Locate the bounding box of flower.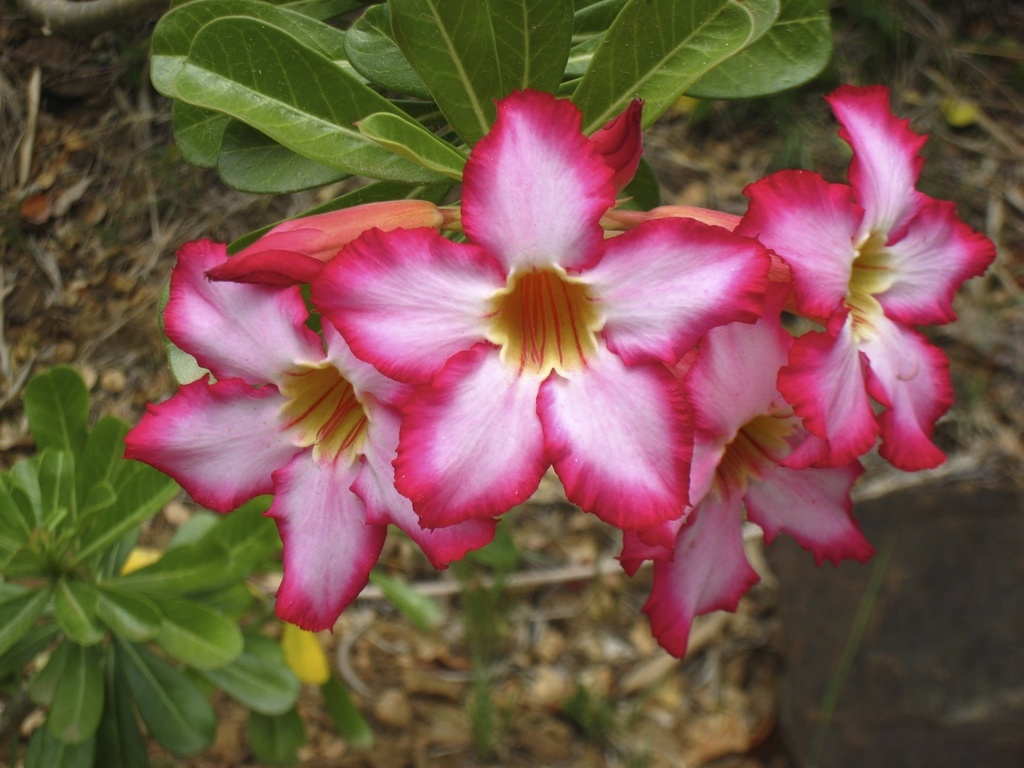
Bounding box: 306 86 769 541.
